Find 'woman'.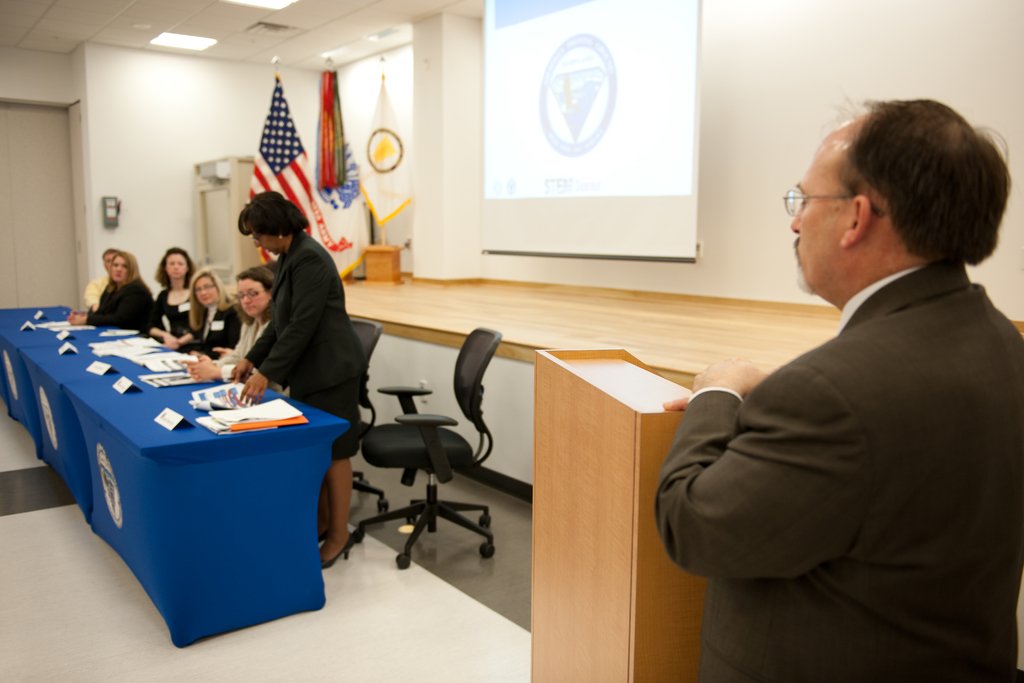
[147,247,199,346].
